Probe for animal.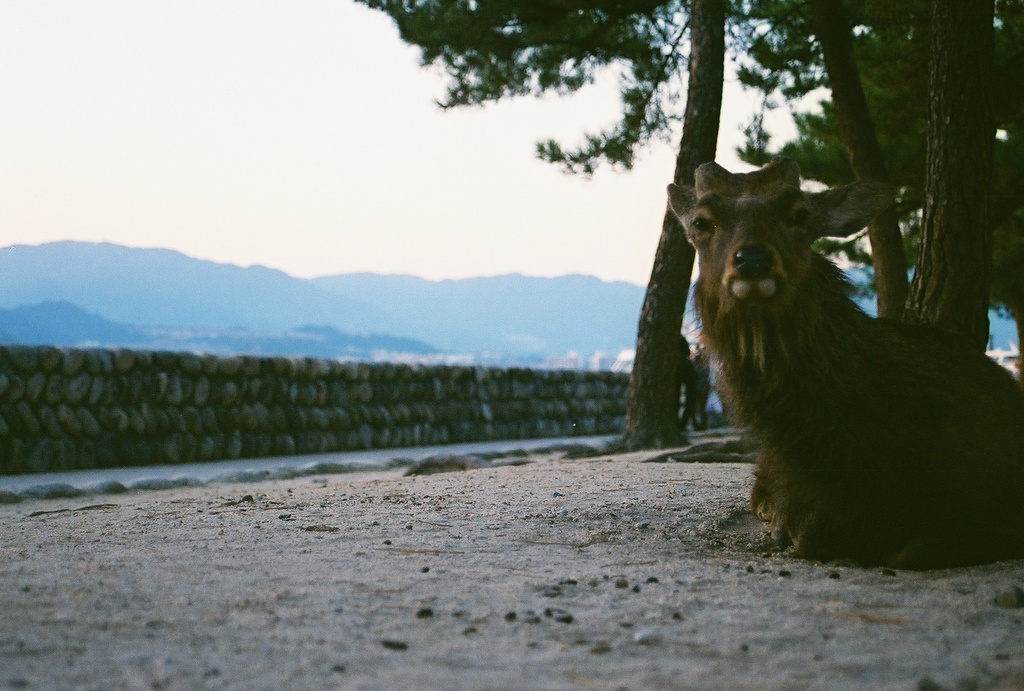
Probe result: x1=661 y1=154 x2=1023 y2=567.
